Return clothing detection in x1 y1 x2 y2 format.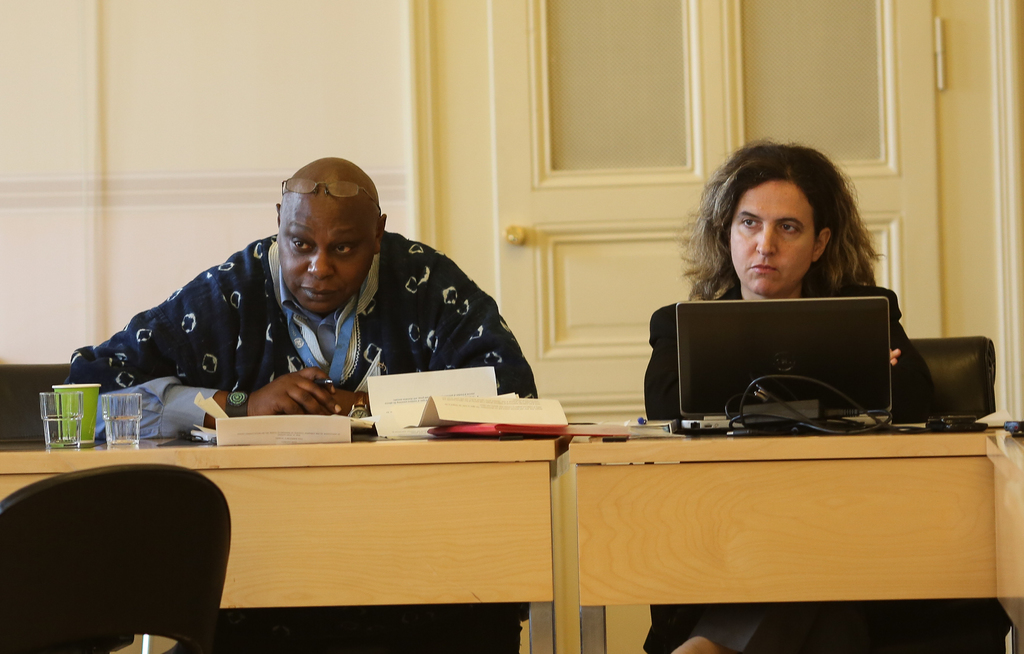
58 215 563 413.
